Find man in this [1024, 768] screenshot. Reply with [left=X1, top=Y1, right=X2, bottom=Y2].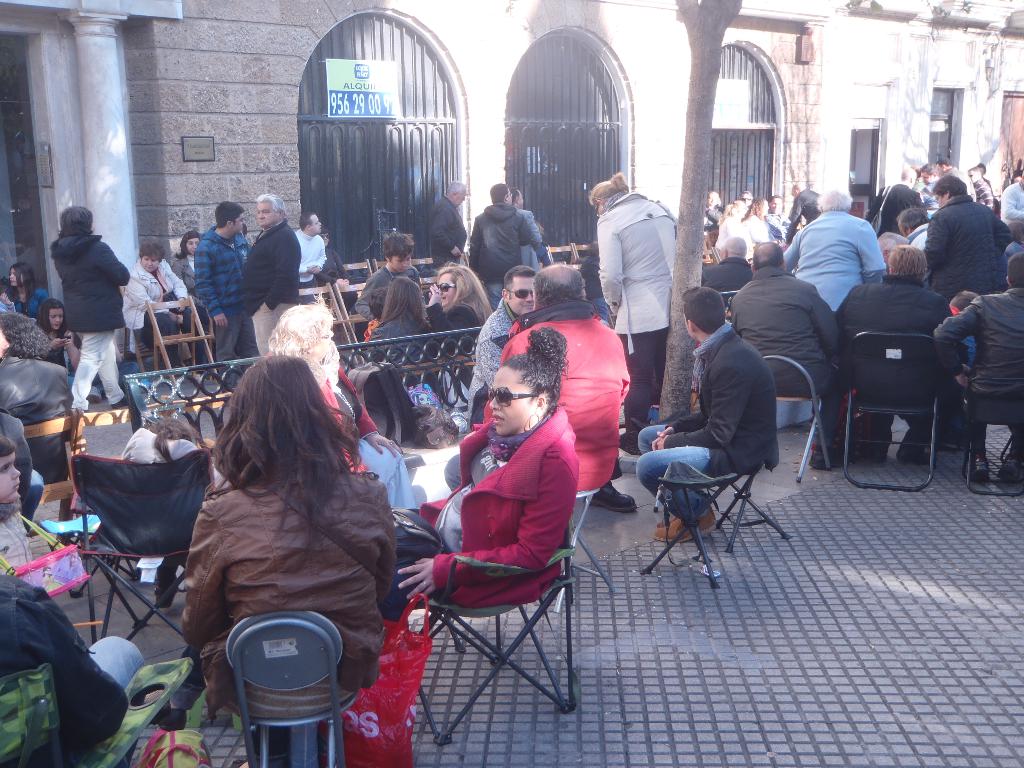
[left=512, top=187, right=544, bottom=273].
